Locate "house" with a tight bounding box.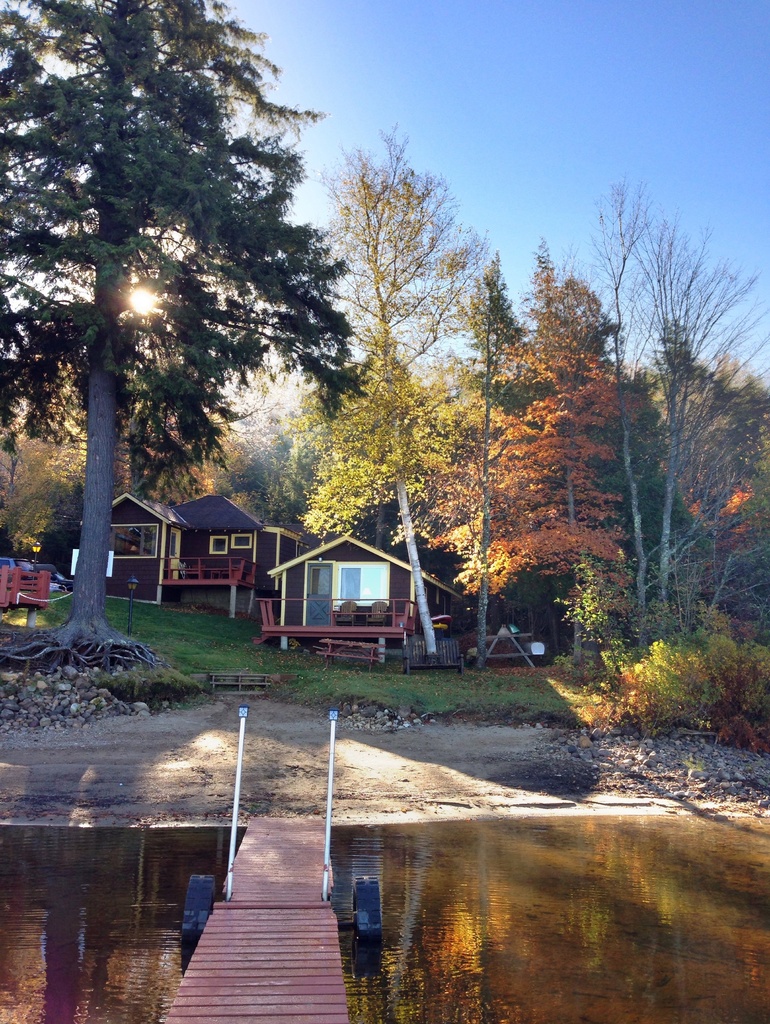
{"left": 73, "top": 481, "right": 509, "bottom": 638}.
